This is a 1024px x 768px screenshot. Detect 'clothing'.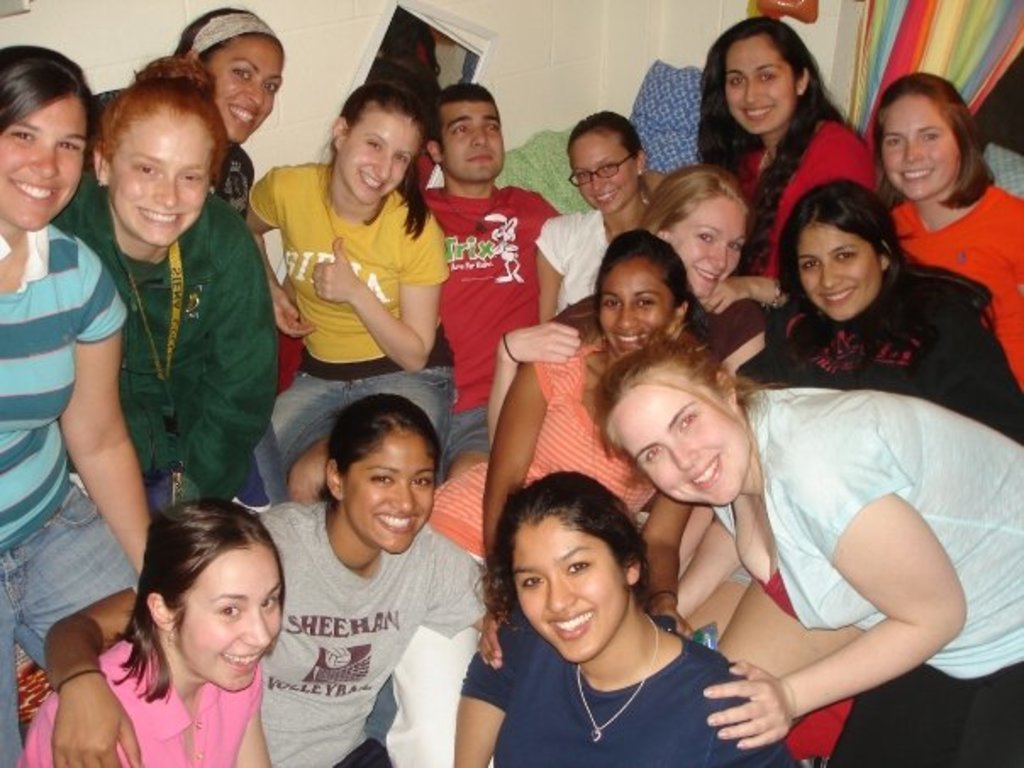
(478, 600, 819, 766).
